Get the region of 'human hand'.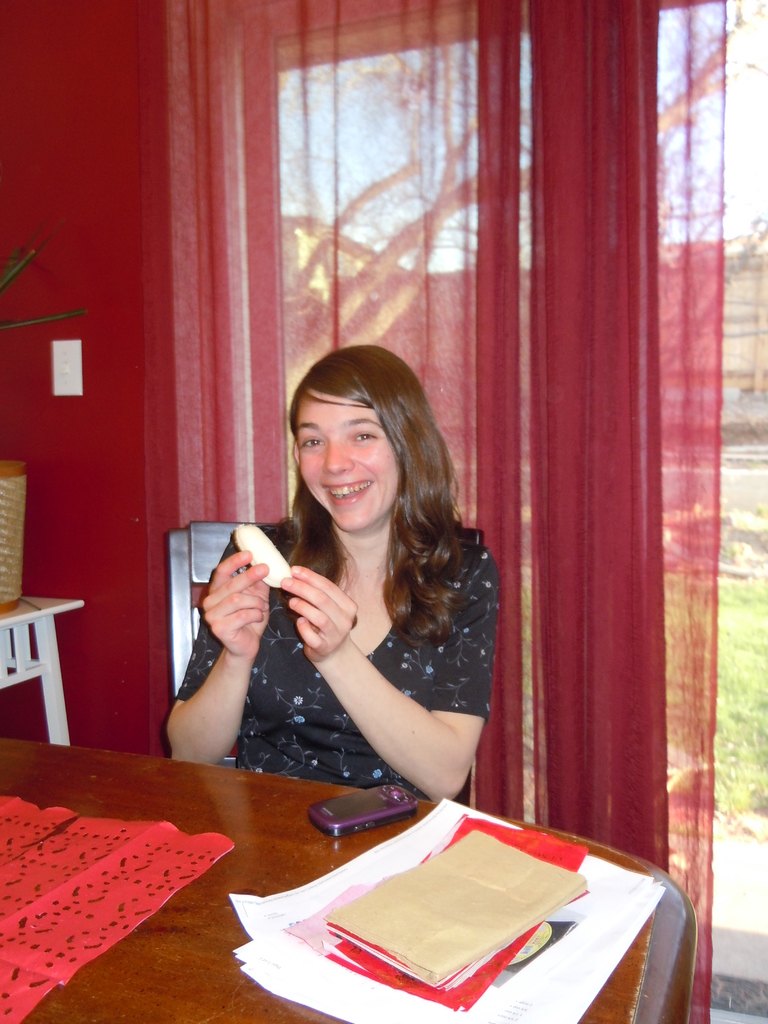
pyautogui.locateOnScreen(280, 563, 358, 668).
